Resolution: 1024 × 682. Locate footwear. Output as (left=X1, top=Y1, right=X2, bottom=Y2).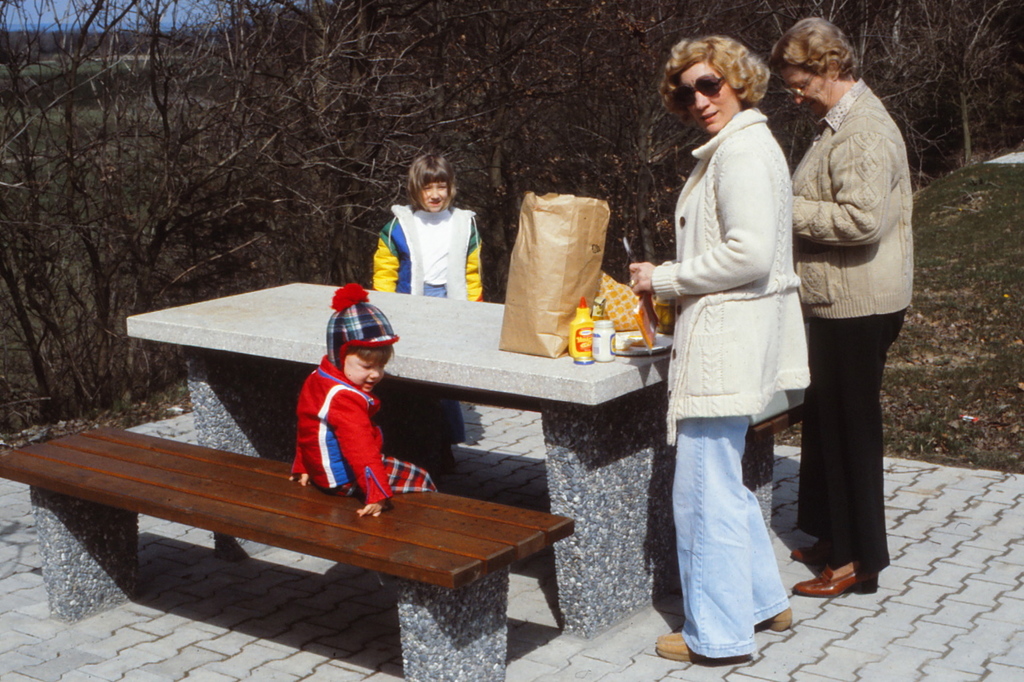
(left=760, top=608, right=801, bottom=635).
